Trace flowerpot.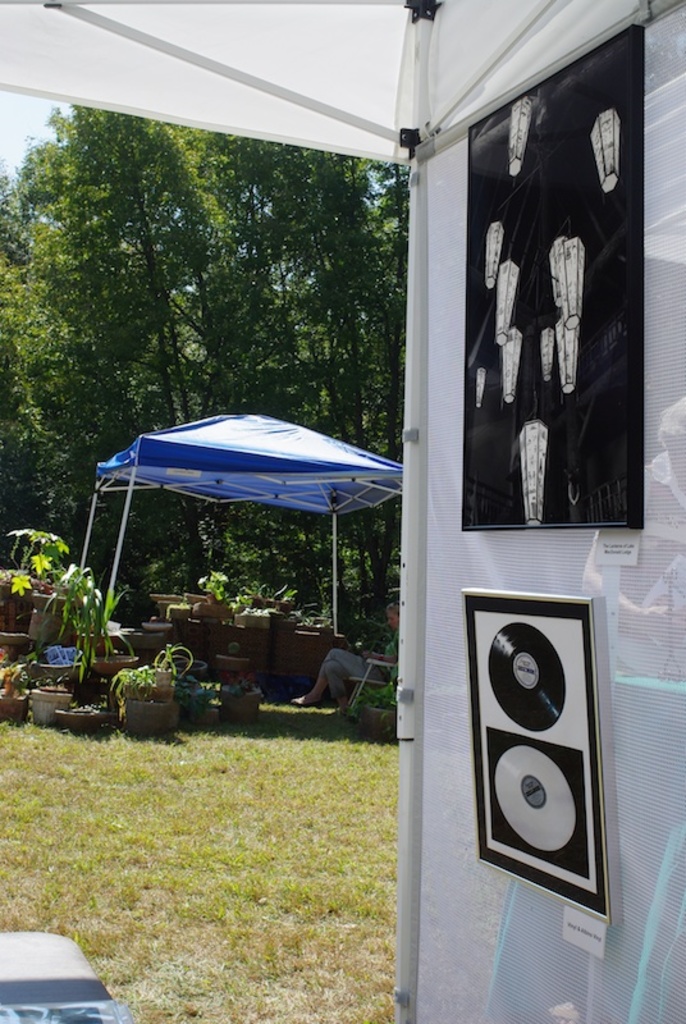
Traced to box=[0, 630, 36, 666].
